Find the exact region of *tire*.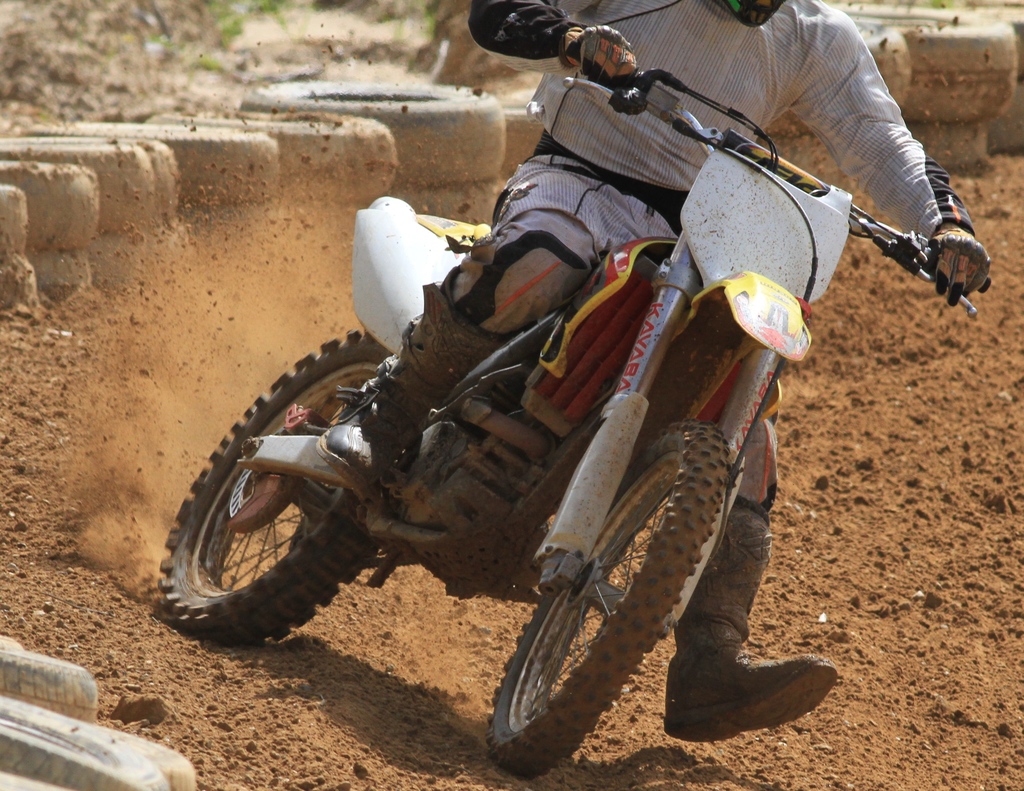
Exact region: pyautogui.locateOnScreen(0, 162, 97, 253).
